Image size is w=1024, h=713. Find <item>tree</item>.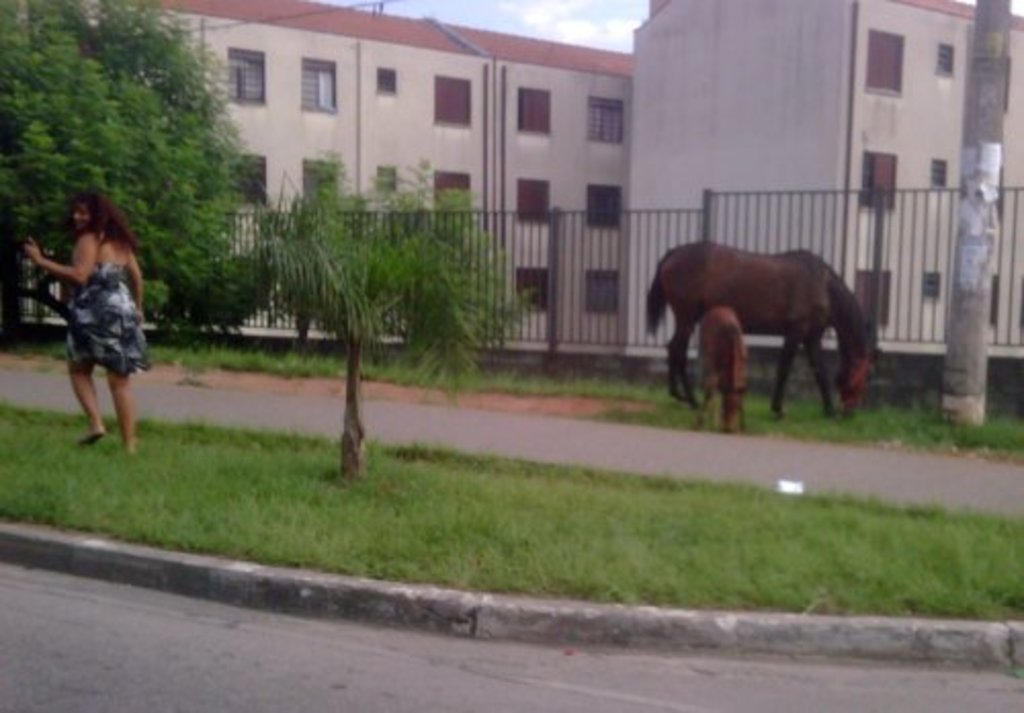
254,150,541,488.
